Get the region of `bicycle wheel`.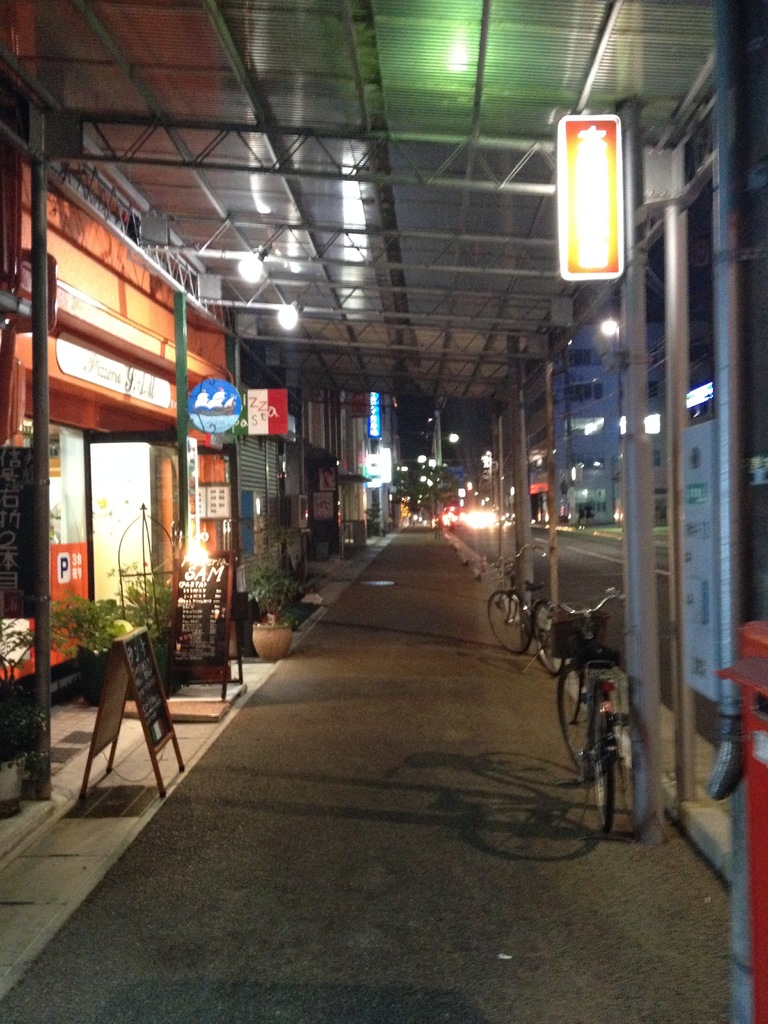
(x1=531, y1=600, x2=568, y2=677).
